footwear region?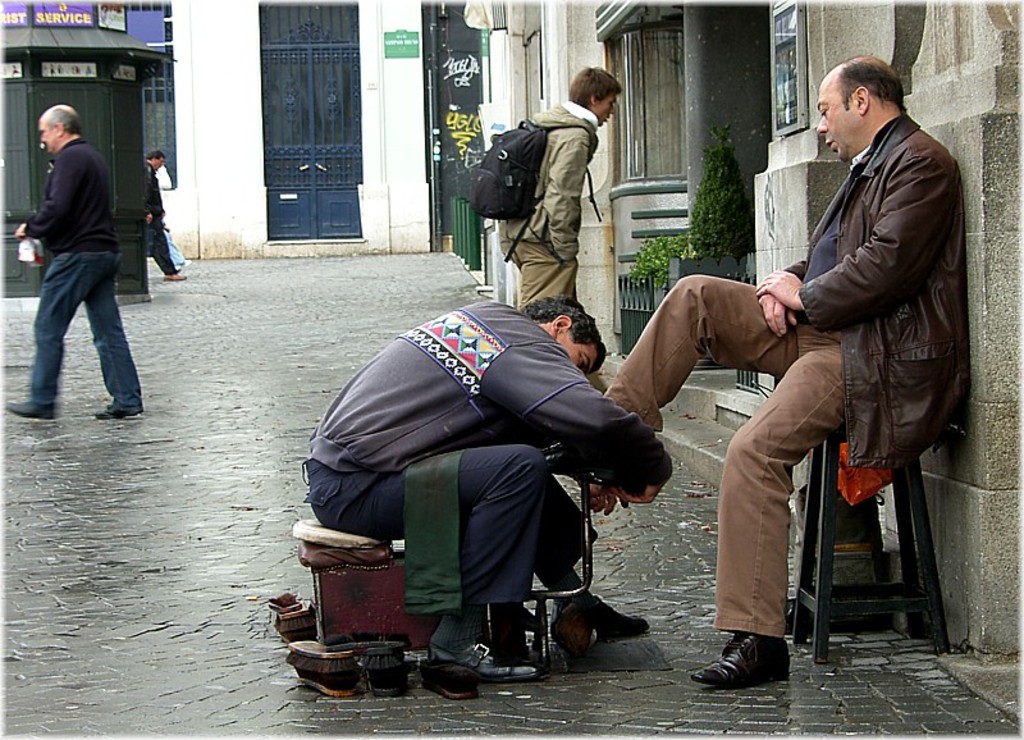
BBox(95, 405, 142, 420)
